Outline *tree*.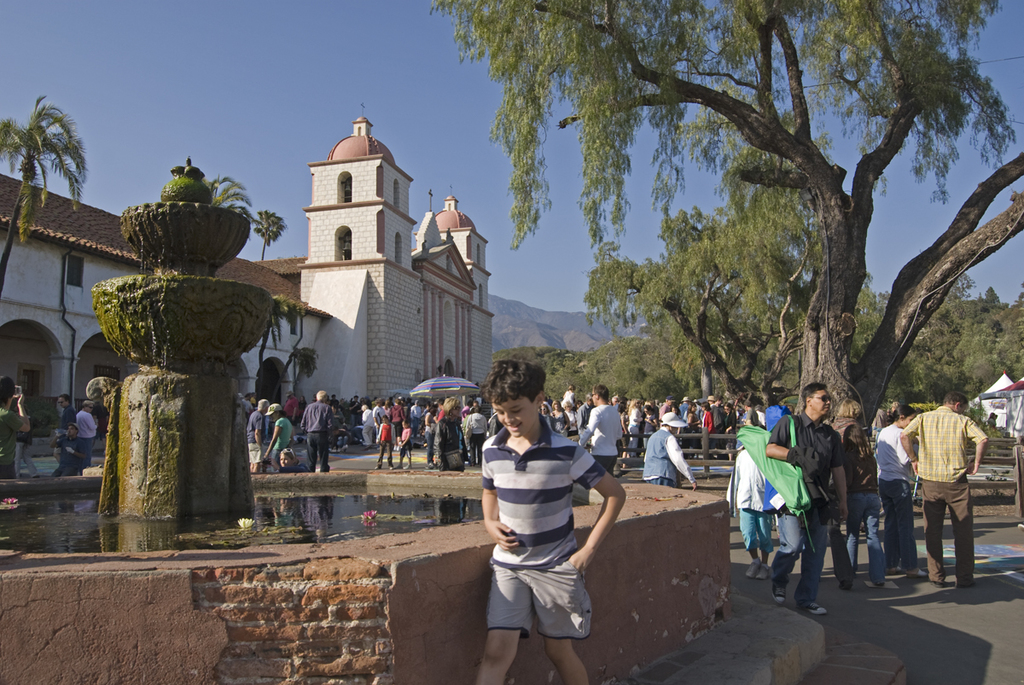
Outline: [x1=0, y1=96, x2=89, y2=299].
